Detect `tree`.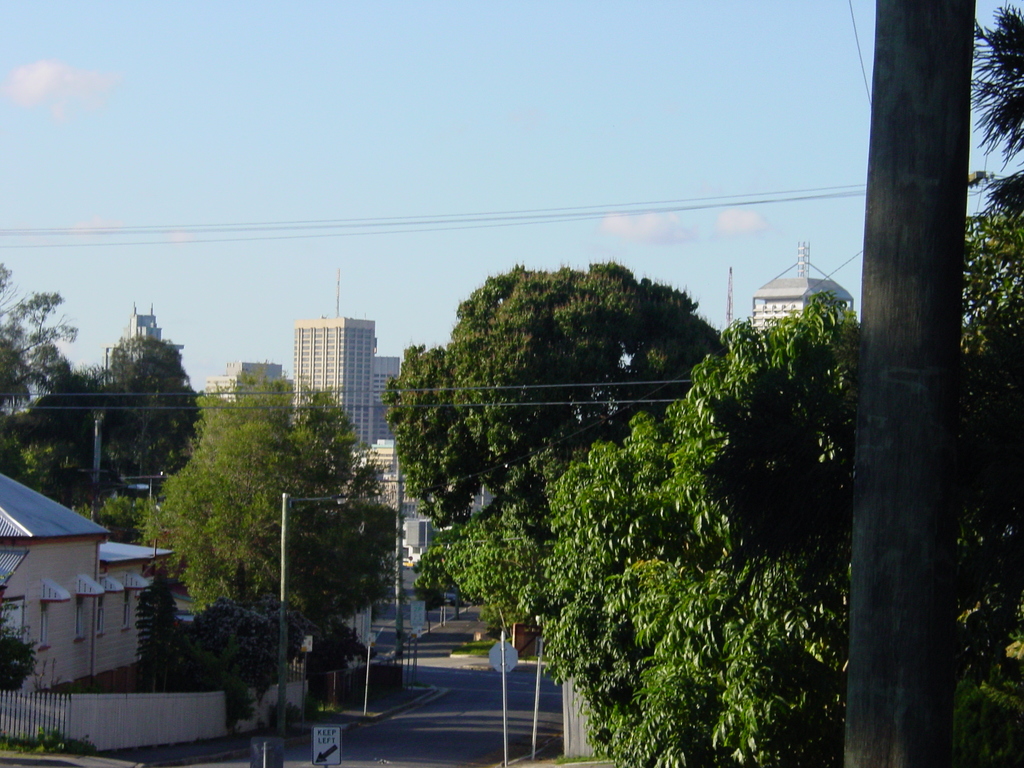
Detected at <bbox>381, 269, 735, 495</bbox>.
